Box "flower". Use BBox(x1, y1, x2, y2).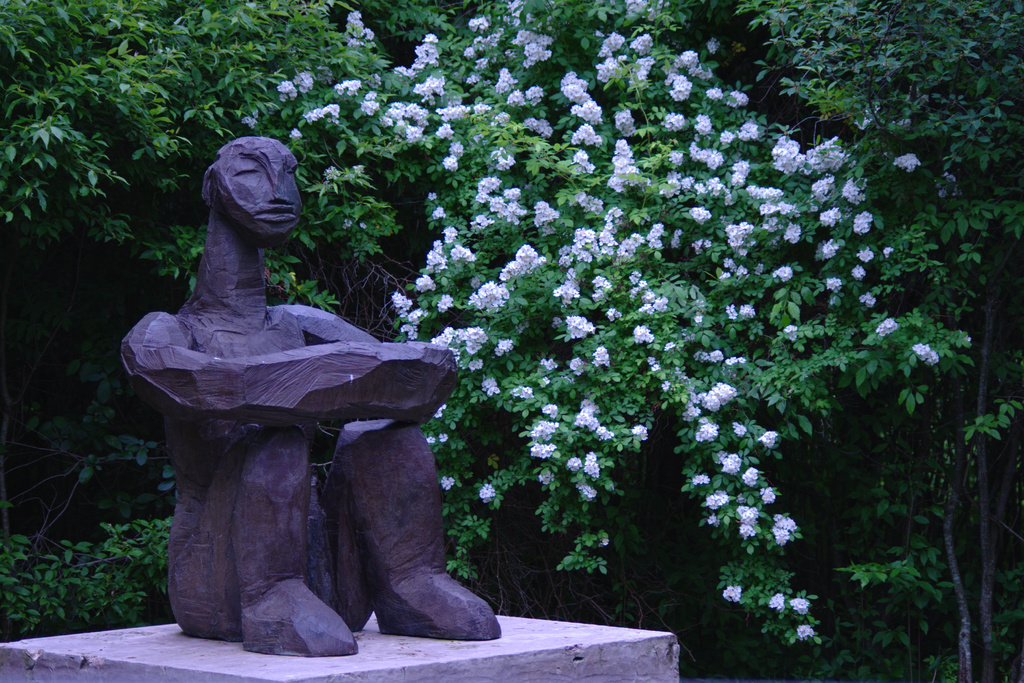
BBox(961, 331, 972, 344).
